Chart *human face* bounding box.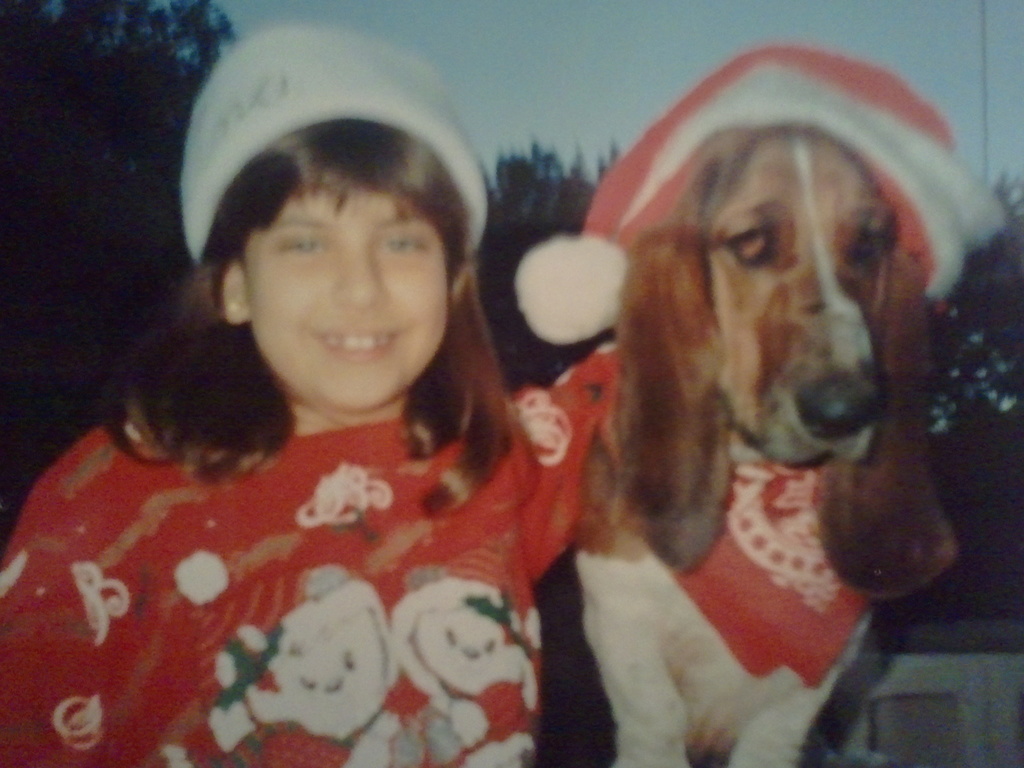
Charted: crop(252, 191, 454, 412).
